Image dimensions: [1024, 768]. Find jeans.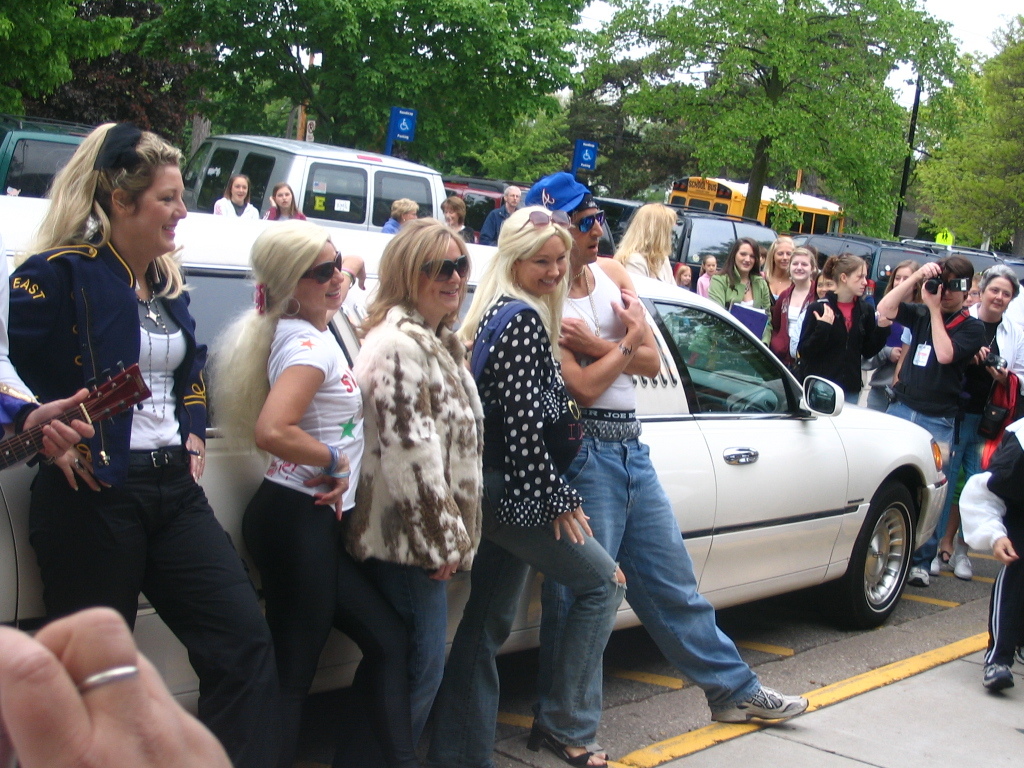
Rect(29, 474, 276, 766).
